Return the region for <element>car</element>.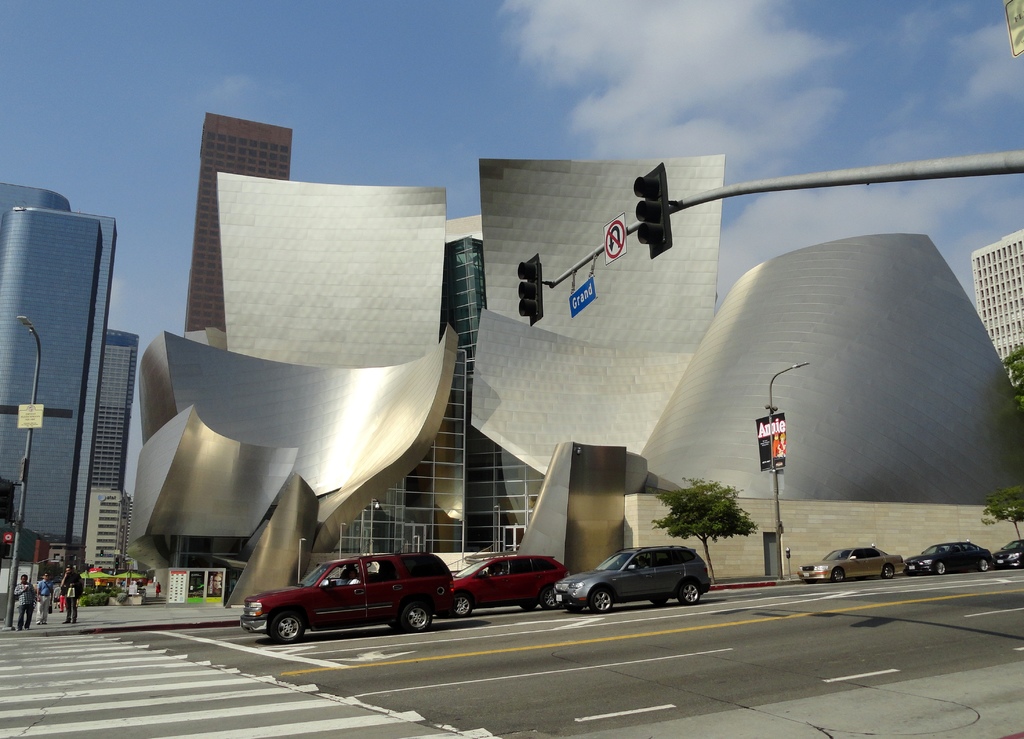
bbox=[241, 555, 479, 647].
